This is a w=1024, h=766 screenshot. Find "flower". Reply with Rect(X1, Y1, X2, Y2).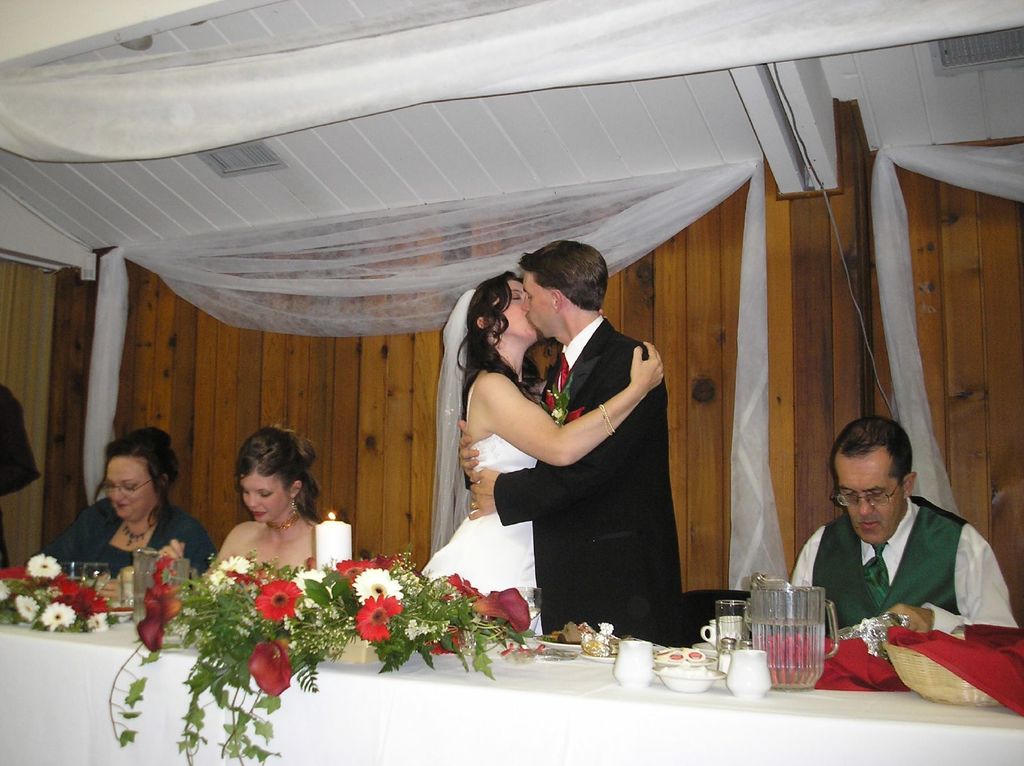
Rect(349, 588, 405, 645).
